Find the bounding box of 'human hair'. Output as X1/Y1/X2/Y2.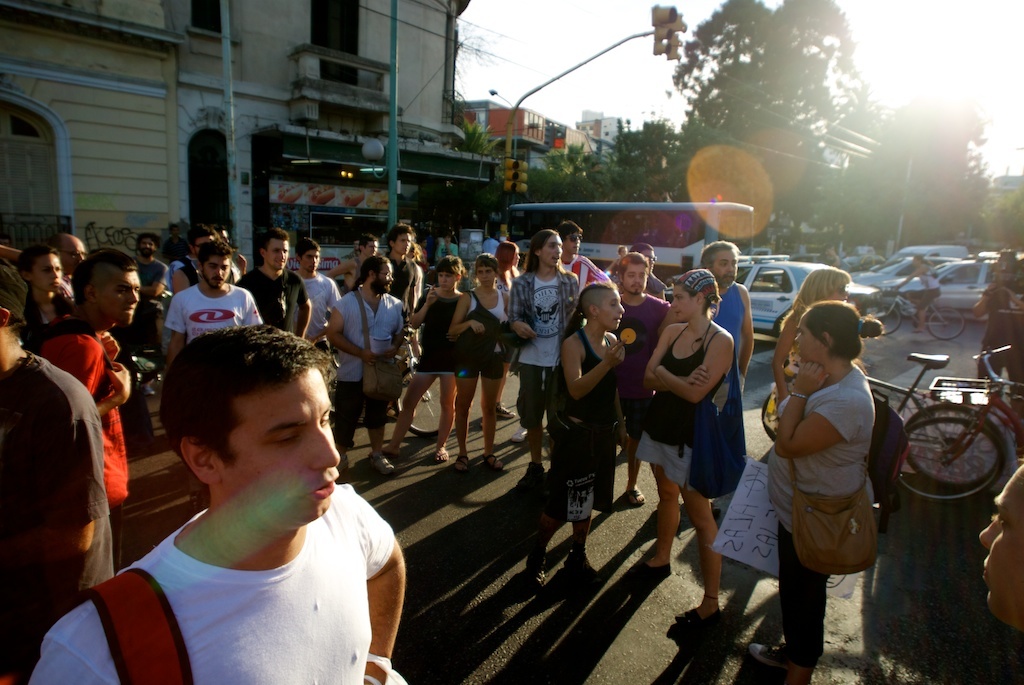
6/241/58/262.
